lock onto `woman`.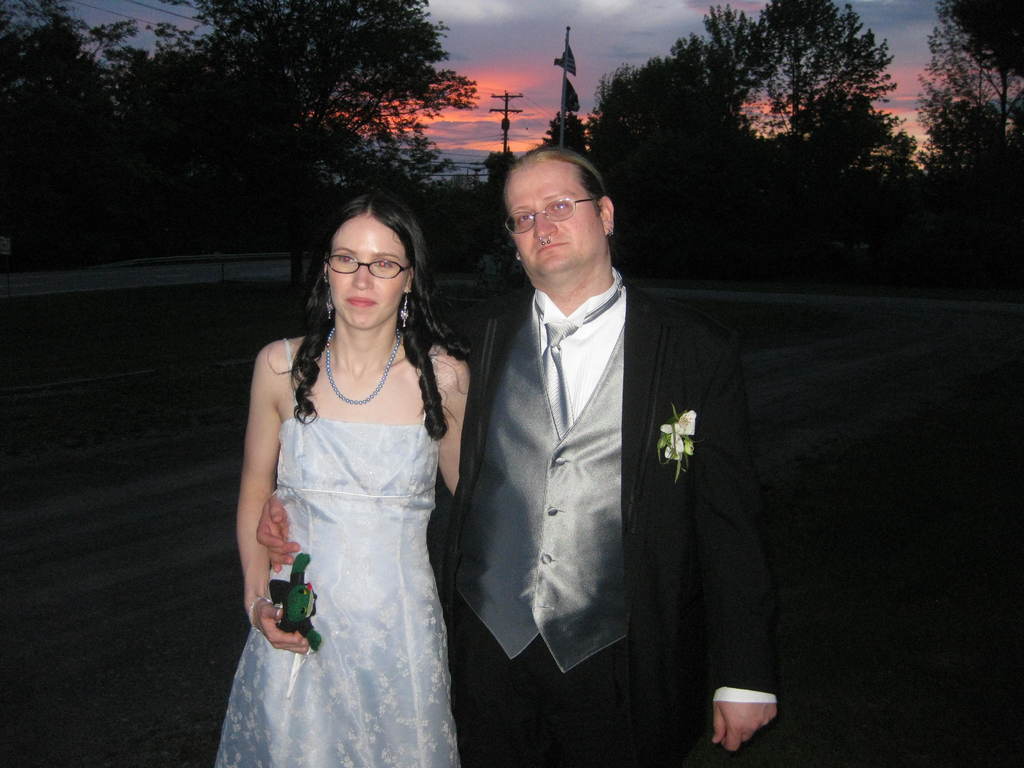
Locked: x1=212, y1=189, x2=471, y2=767.
